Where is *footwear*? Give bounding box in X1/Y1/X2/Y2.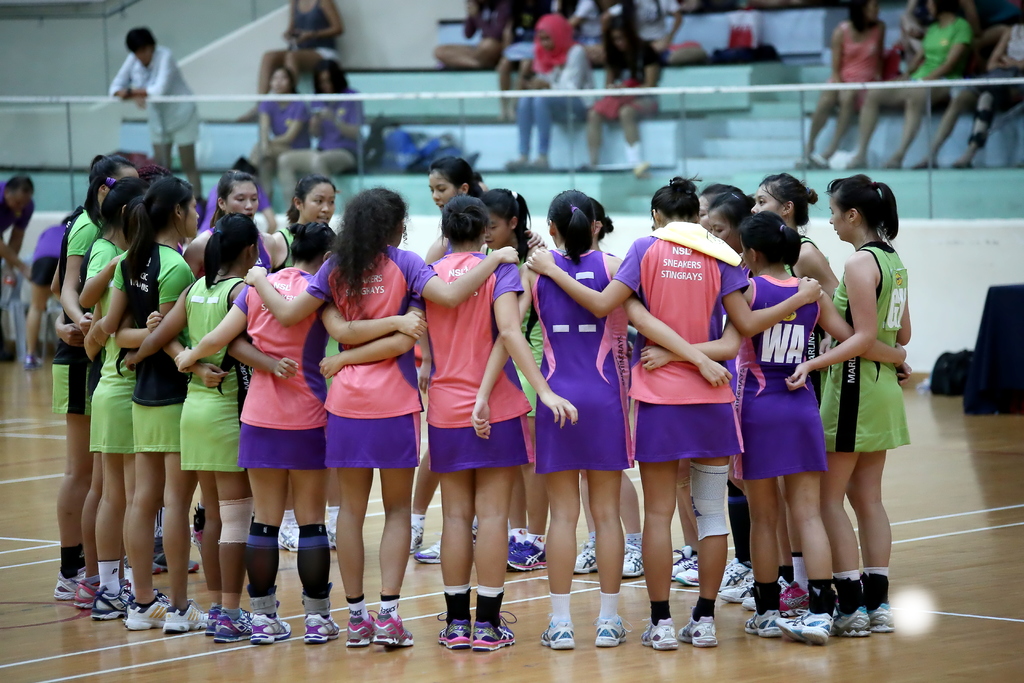
468/621/516/656.
